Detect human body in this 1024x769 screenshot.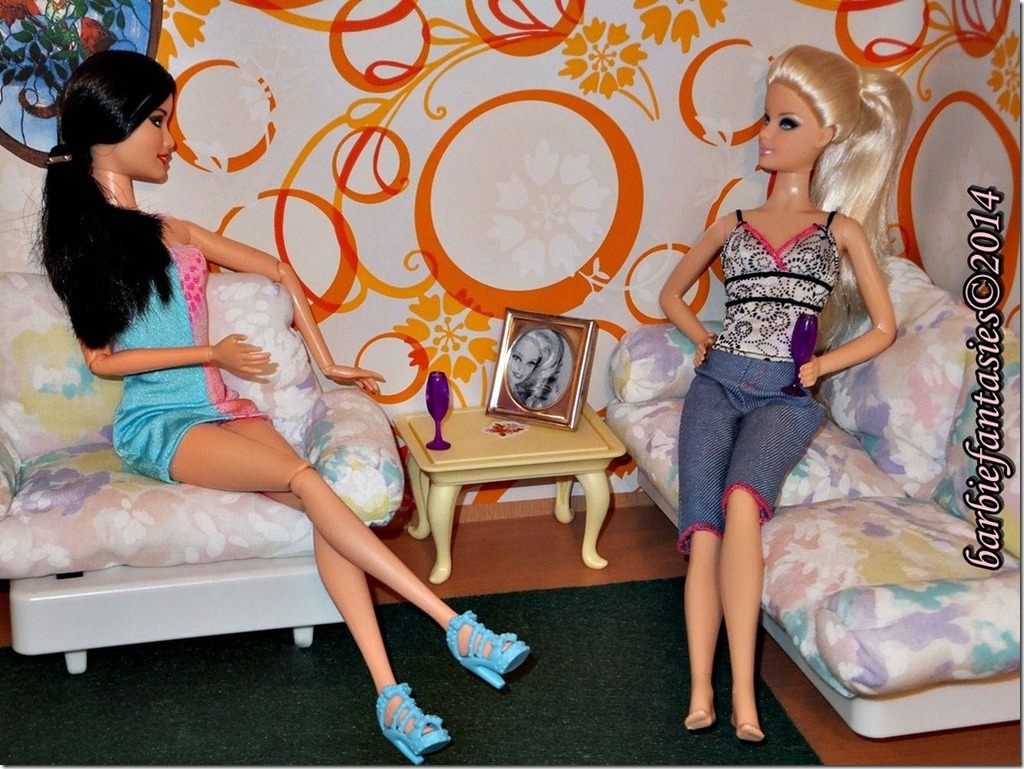
Detection: (left=644, top=63, right=884, bottom=724).
